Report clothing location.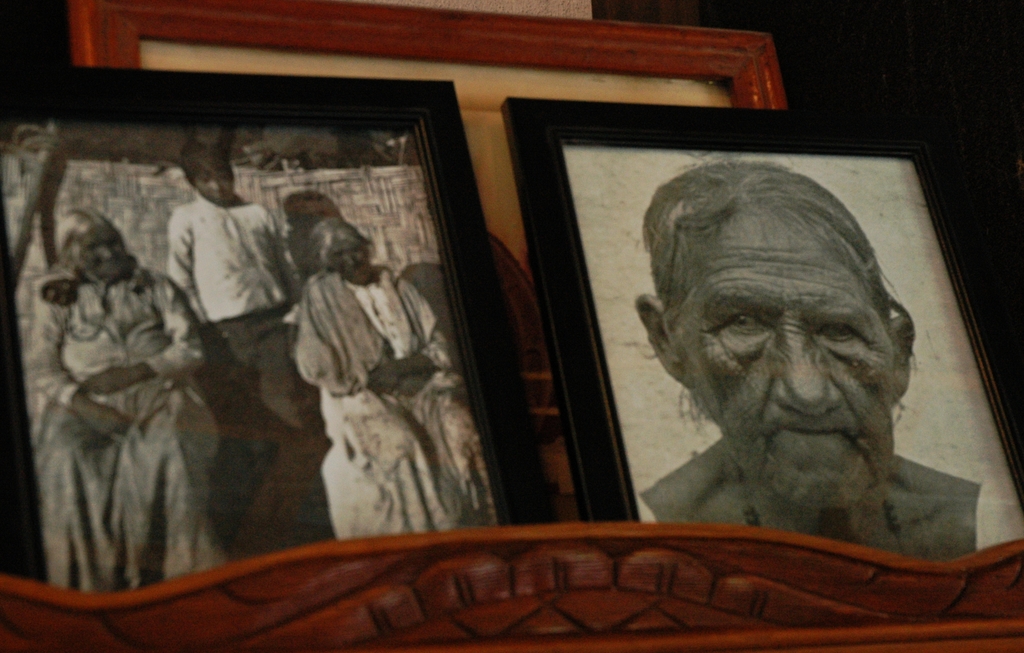
Report: Rect(639, 489, 1023, 548).
